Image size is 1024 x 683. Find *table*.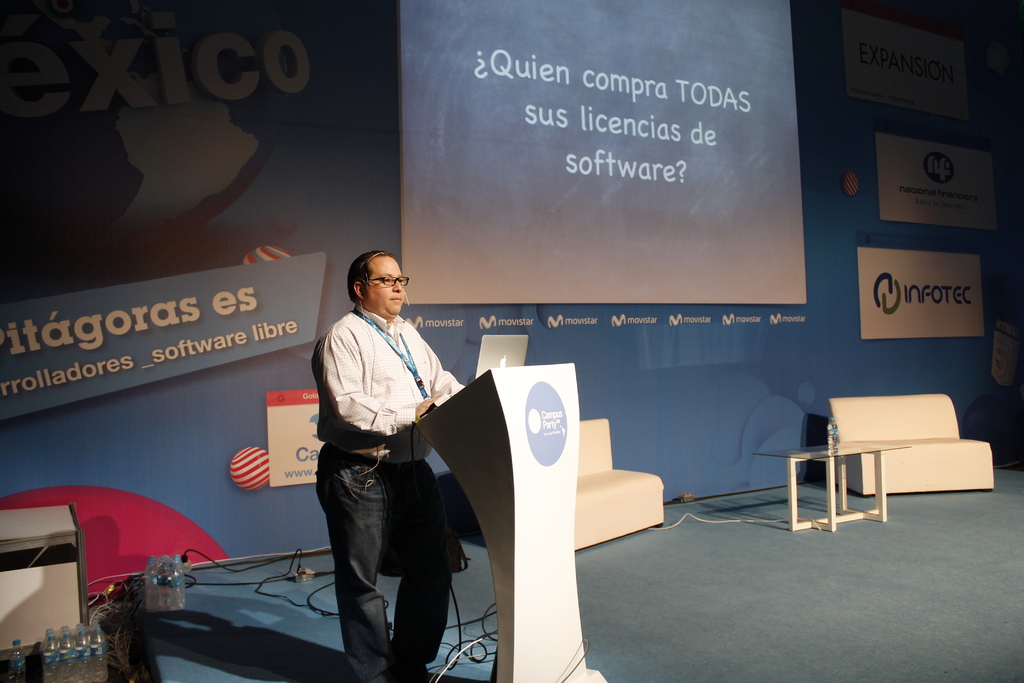
[789, 431, 876, 533].
